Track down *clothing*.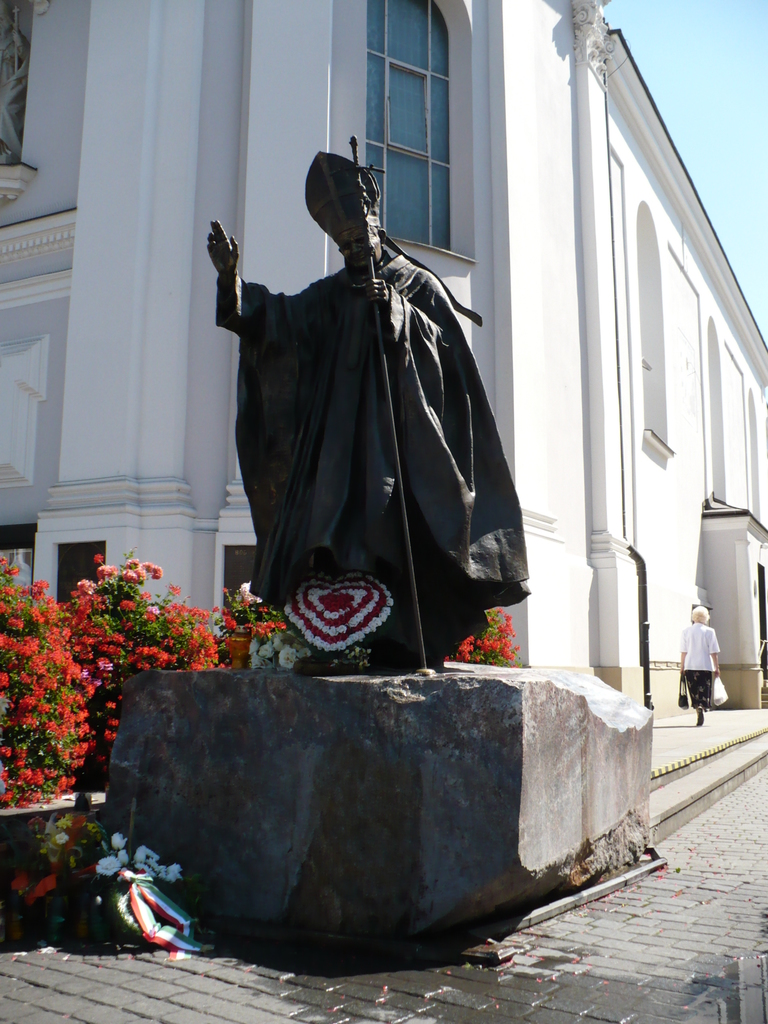
Tracked to rect(224, 170, 536, 636).
